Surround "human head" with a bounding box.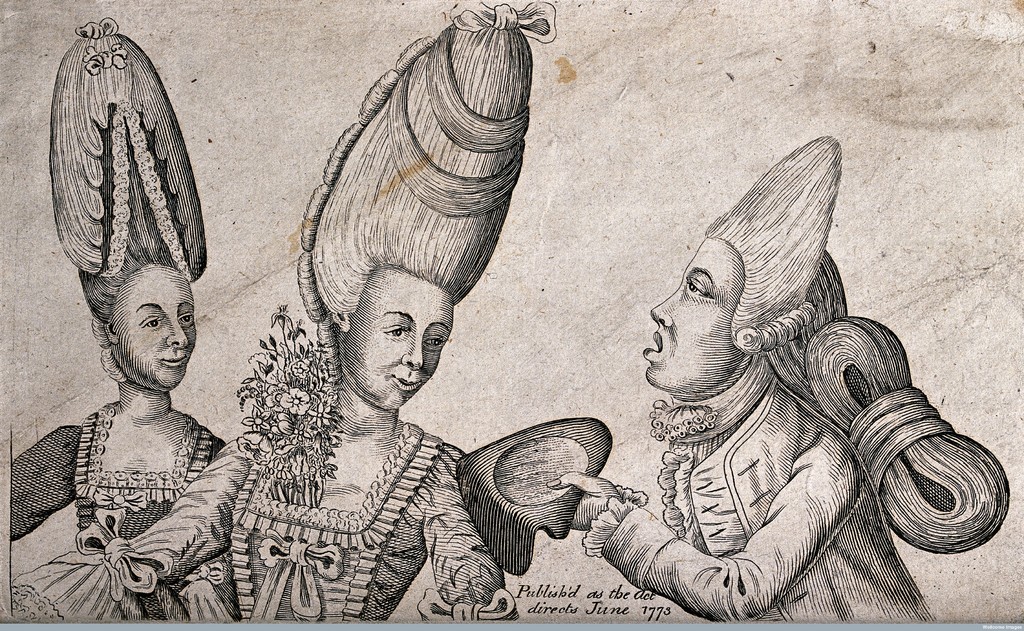
[335, 261, 451, 419].
